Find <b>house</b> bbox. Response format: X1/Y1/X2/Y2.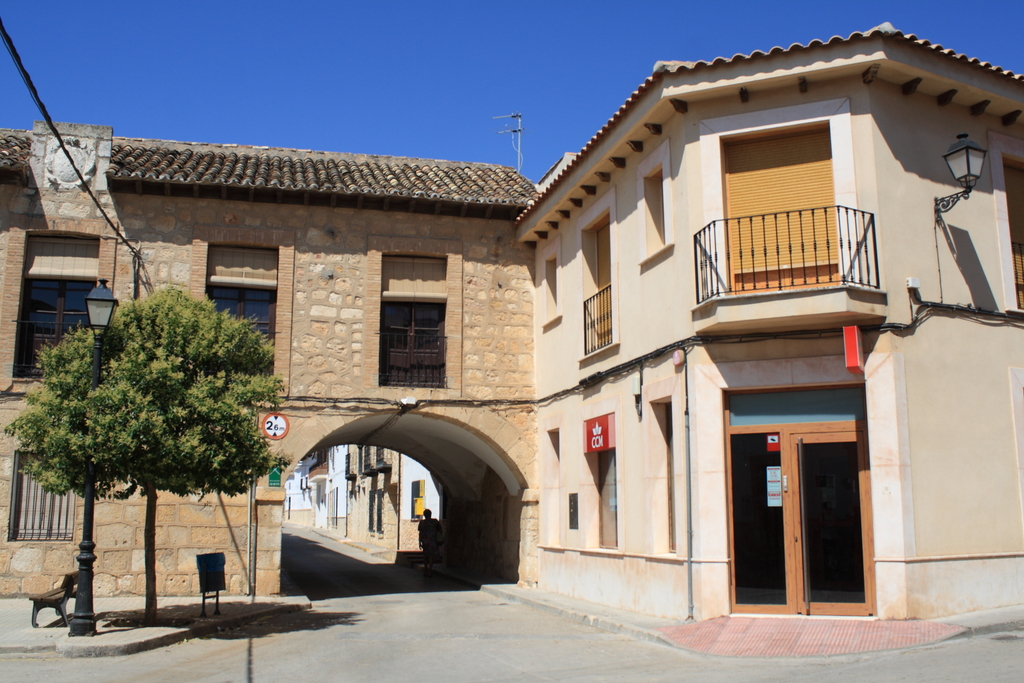
308/439/349/539.
